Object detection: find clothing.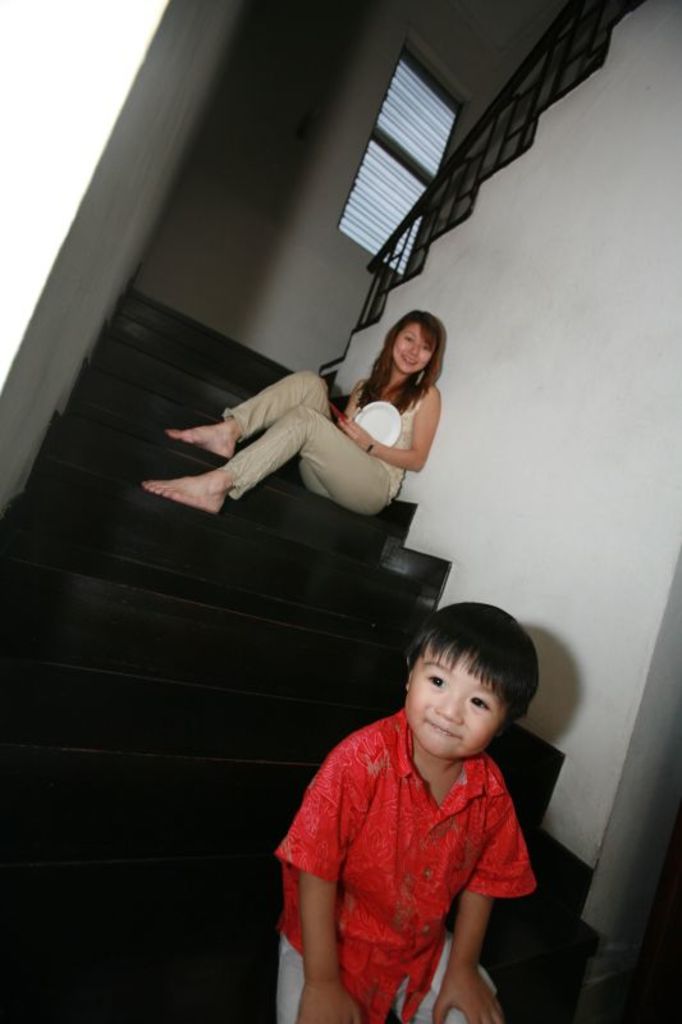
detection(297, 684, 544, 1014).
